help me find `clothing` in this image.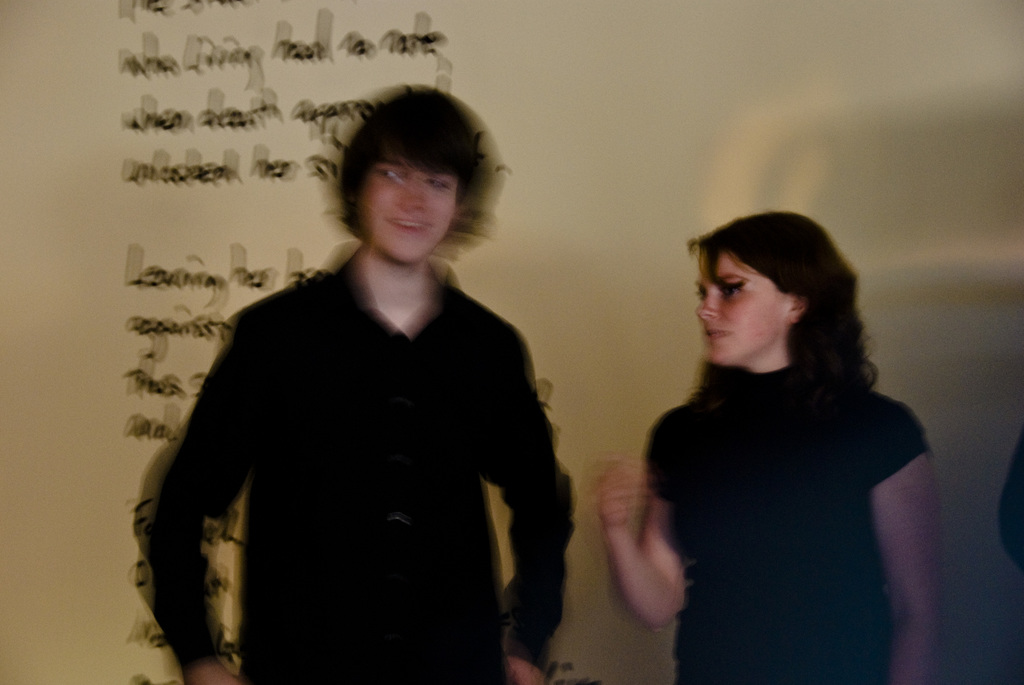
Found it: crop(641, 362, 929, 684).
